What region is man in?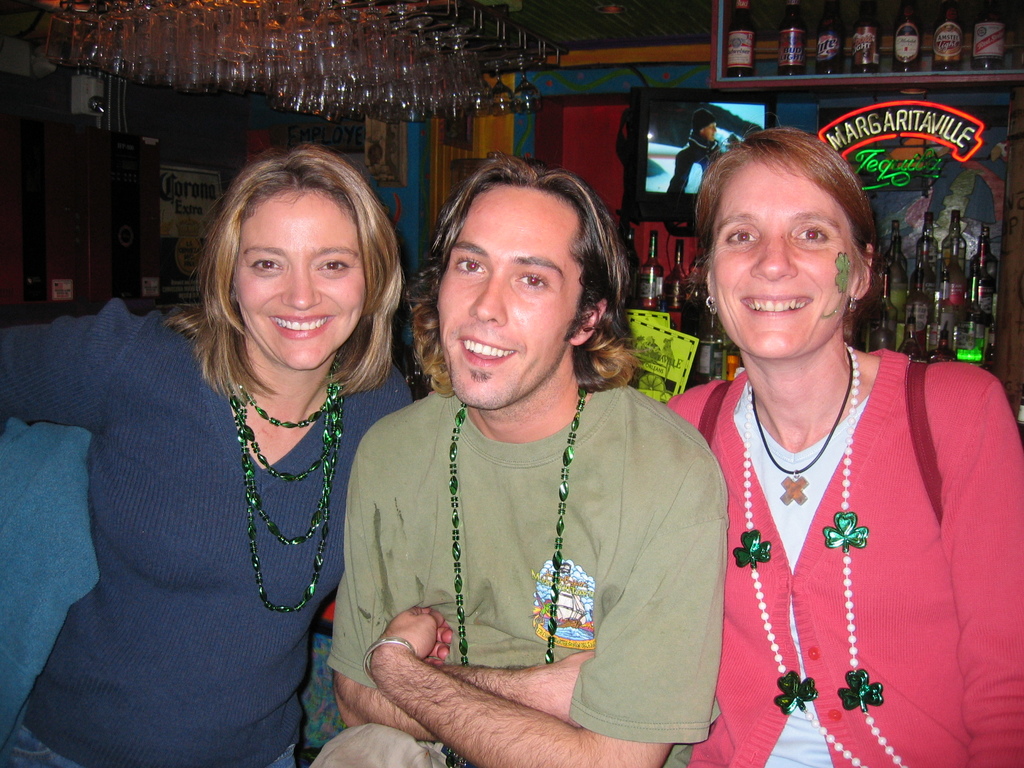
669 109 726 193.
